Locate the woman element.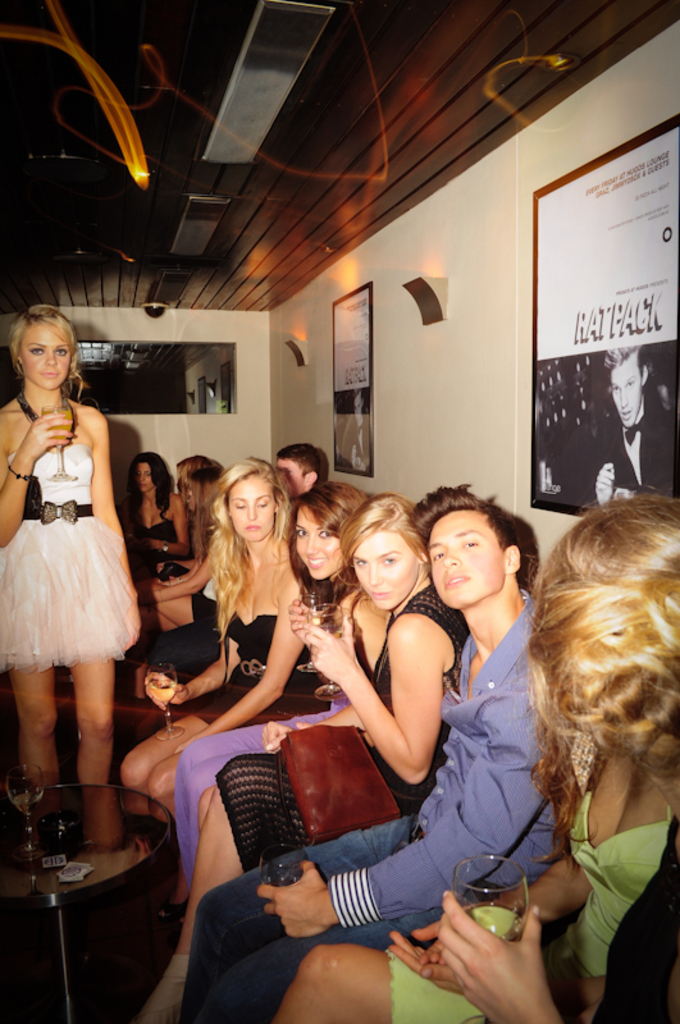
Element bbox: [x1=269, y1=489, x2=679, y2=1023].
